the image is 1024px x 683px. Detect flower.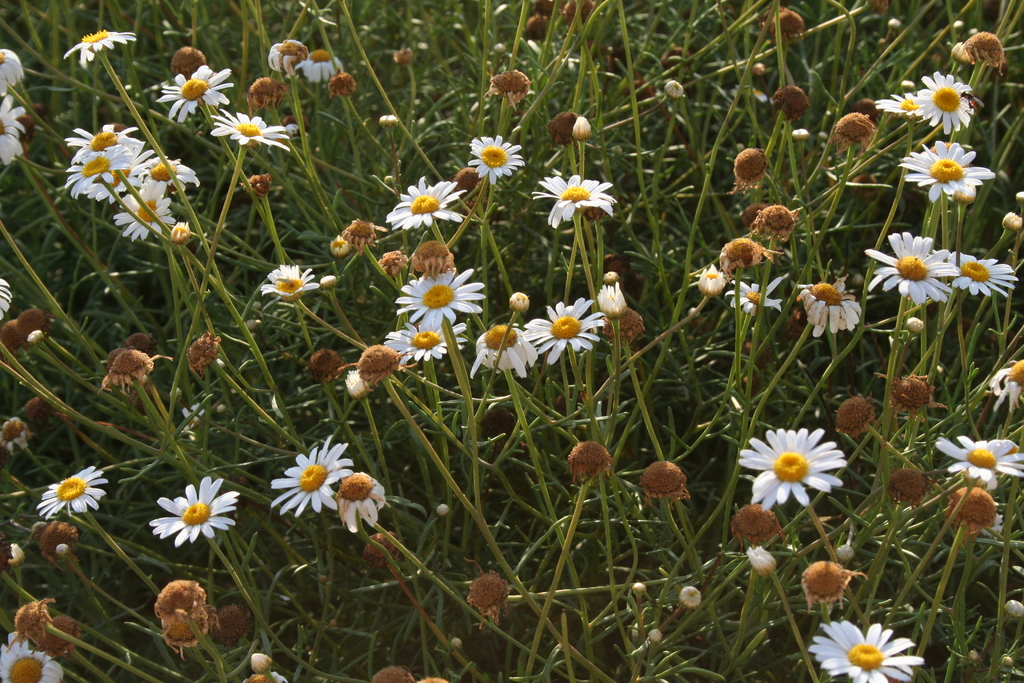
Detection: [x1=635, y1=454, x2=692, y2=508].
